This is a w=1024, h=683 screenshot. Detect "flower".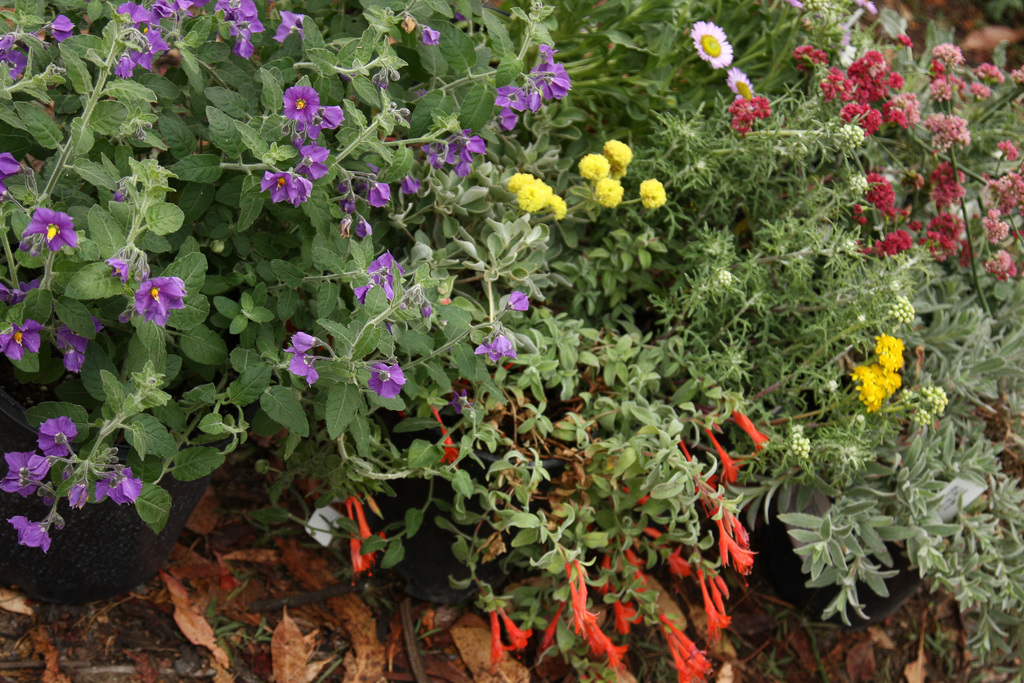
259,176,313,207.
